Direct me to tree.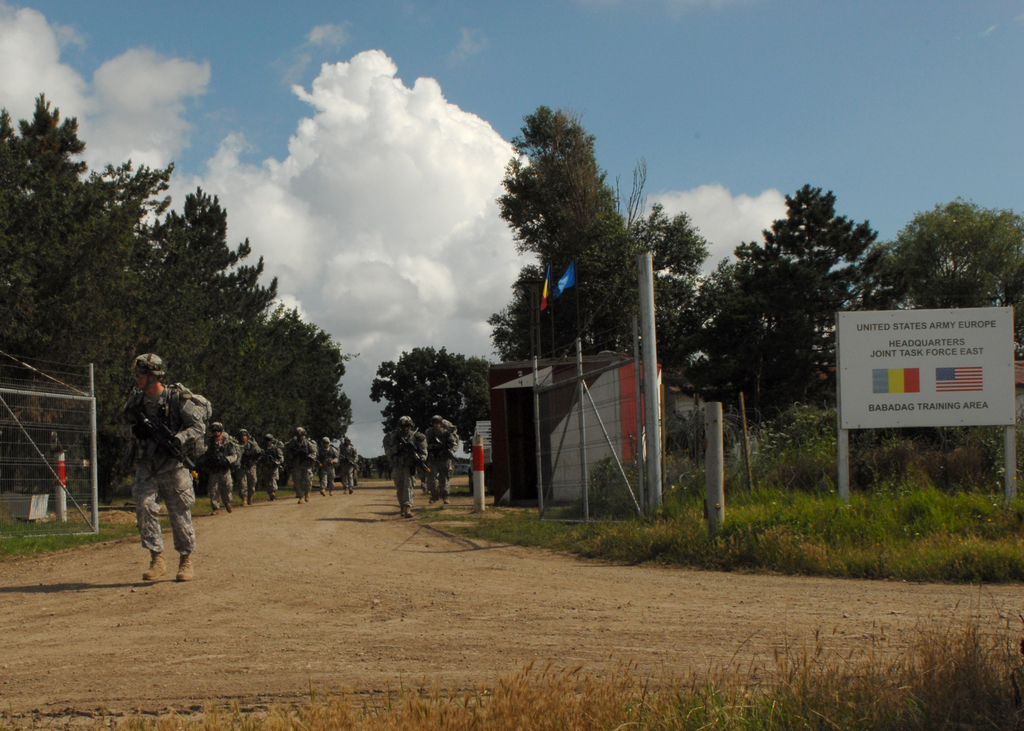
Direction: <box>680,182,890,423</box>.
